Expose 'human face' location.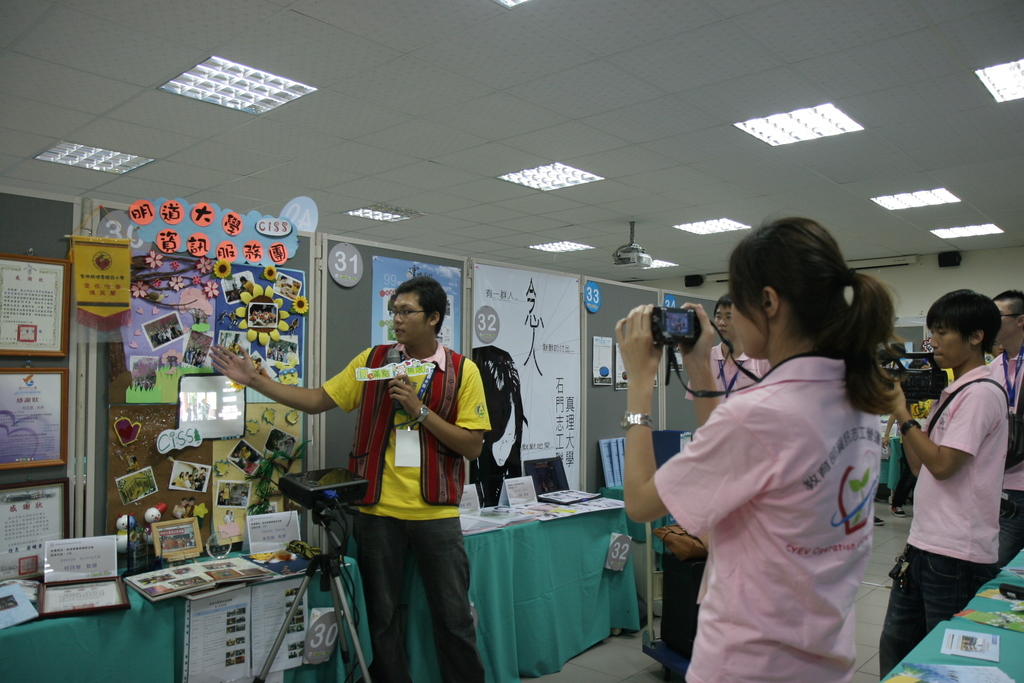
Exposed at detection(984, 292, 1018, 344).
